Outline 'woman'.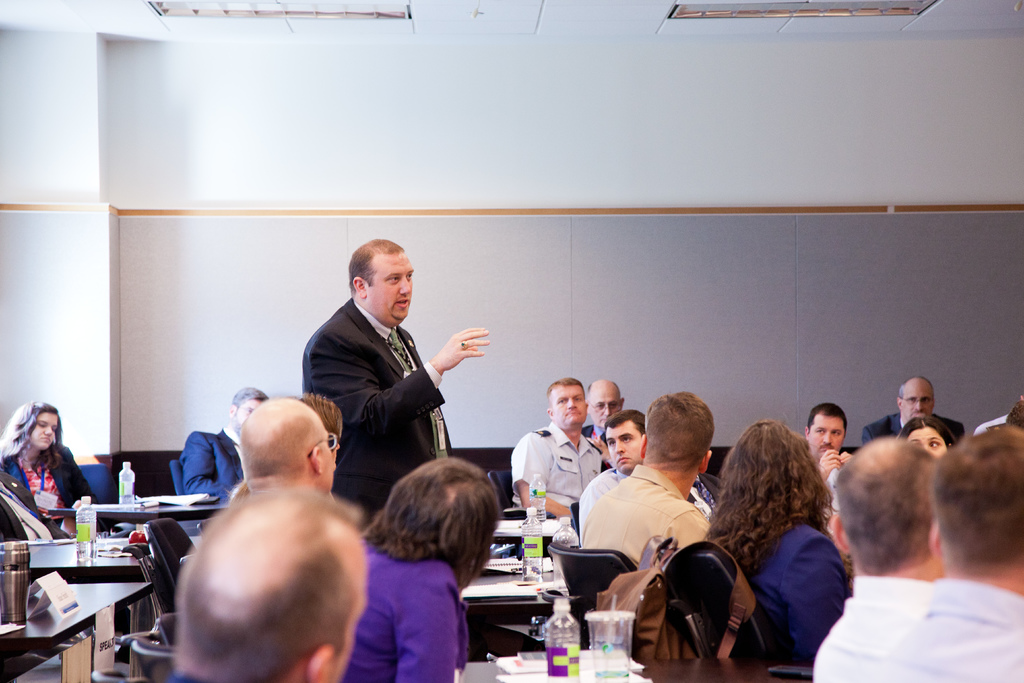
Outline: 340,451,502,682.
